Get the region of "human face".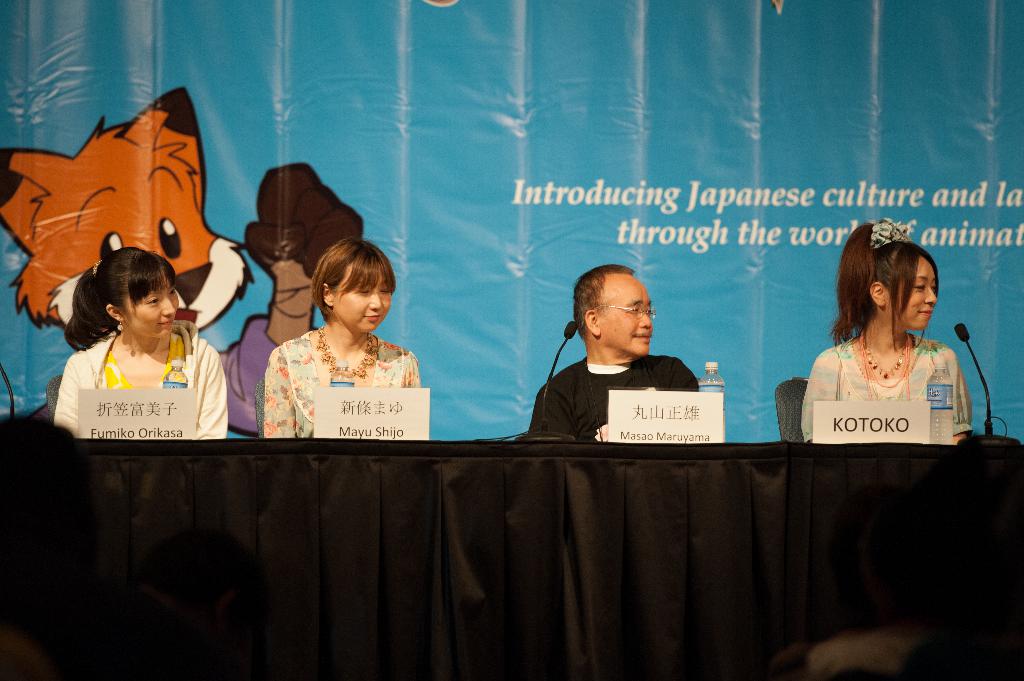
box=[604, 287, 653, 355].
